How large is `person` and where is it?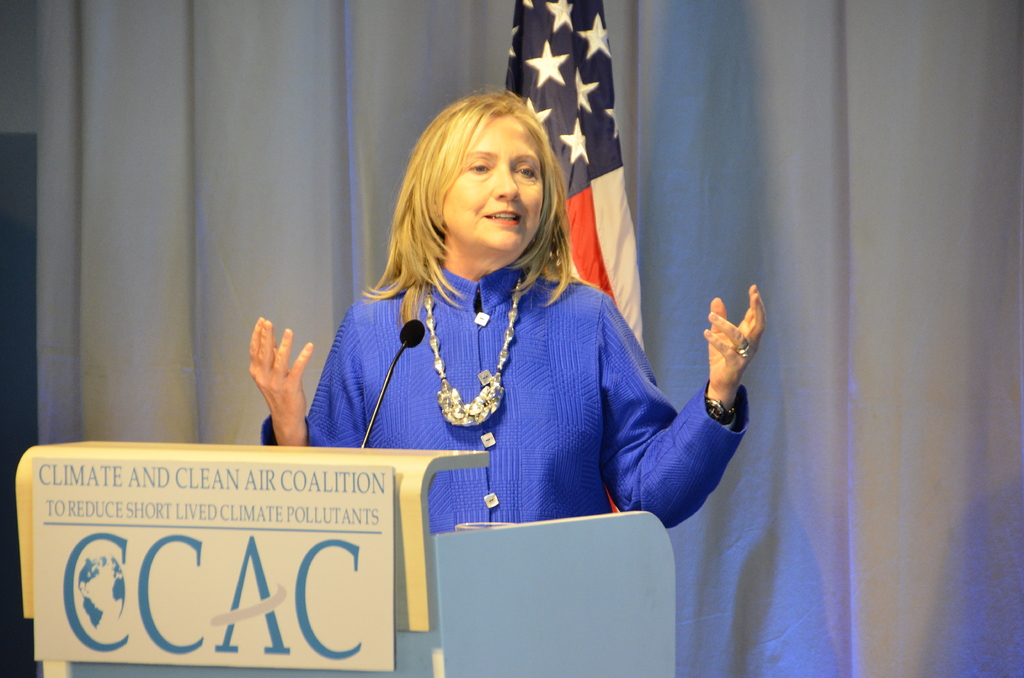
Bounding box: rect(244, 85, 778, 528).
